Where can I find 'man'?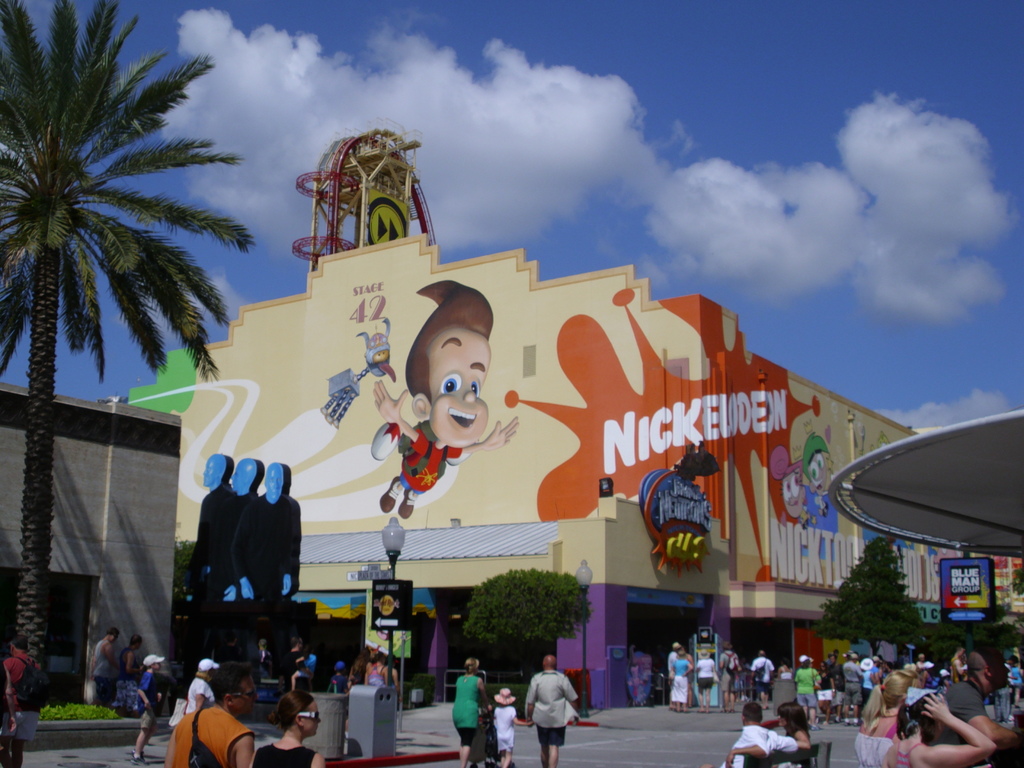
You can find it at {"left": 161, "top": 660, "right": 257, "bottom": 767}.
